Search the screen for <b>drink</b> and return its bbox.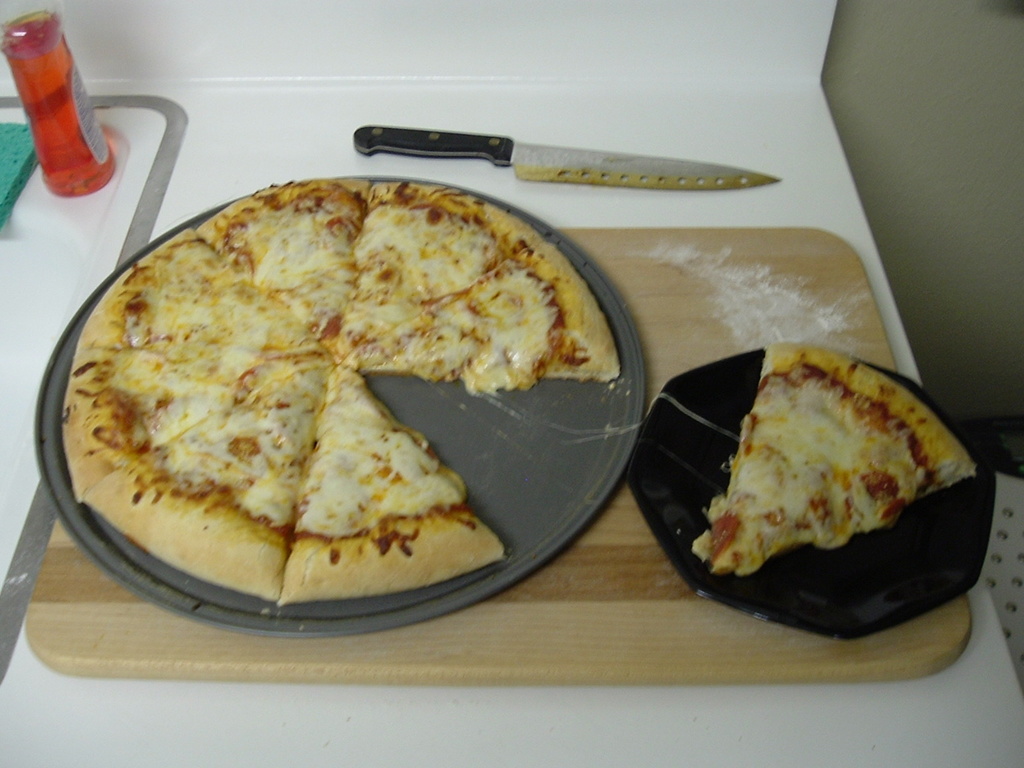
Found: box=[10, 17, 100, 187].
